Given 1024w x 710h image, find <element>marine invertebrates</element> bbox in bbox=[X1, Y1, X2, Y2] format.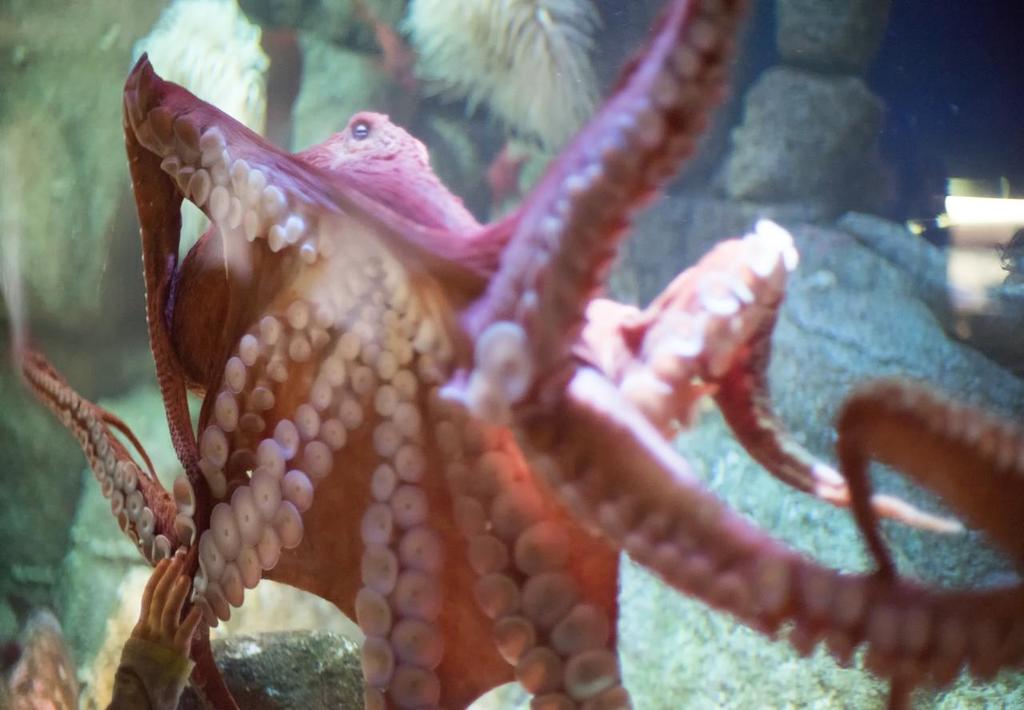
bbox=[17, 0, 1023, 709].
